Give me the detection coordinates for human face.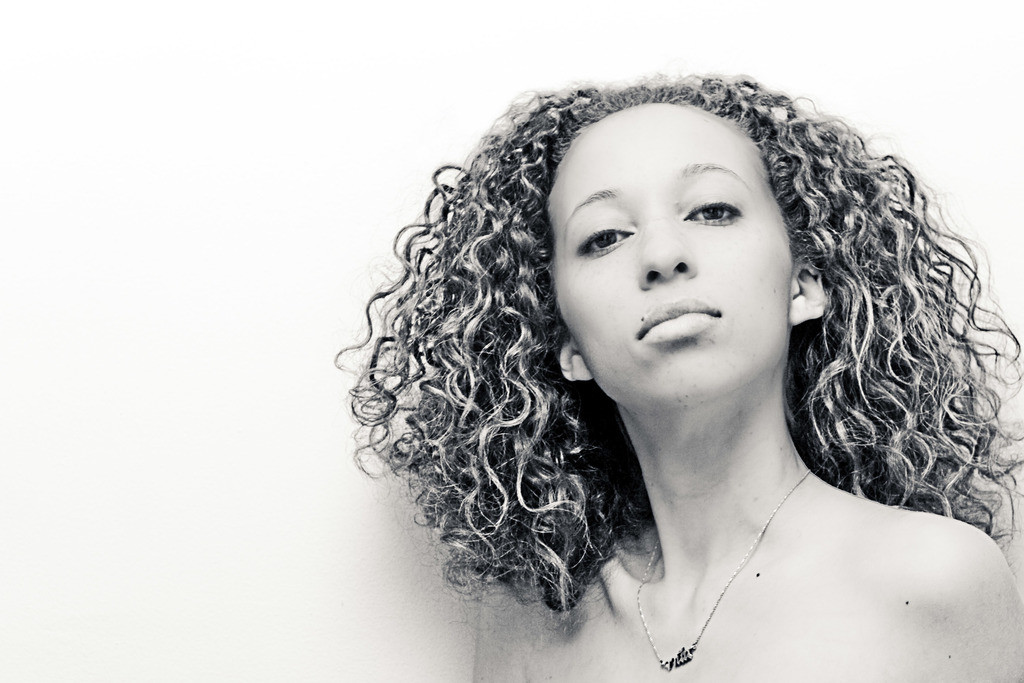
bbox(544, 94, 800, 400).
